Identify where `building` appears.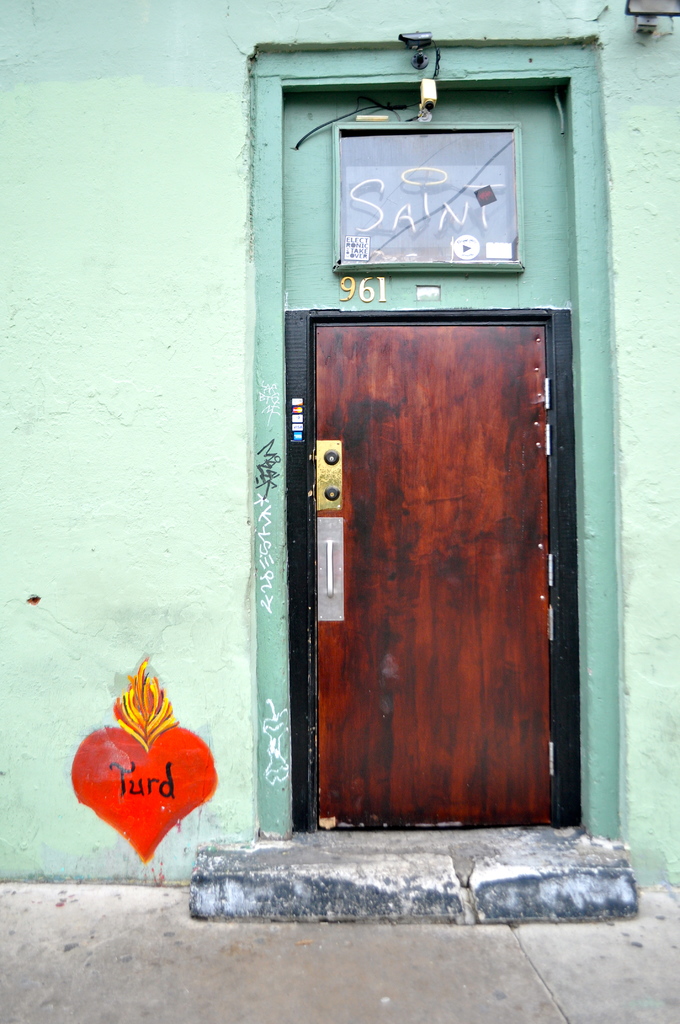
Appears at 0, 0, 679, 916.
